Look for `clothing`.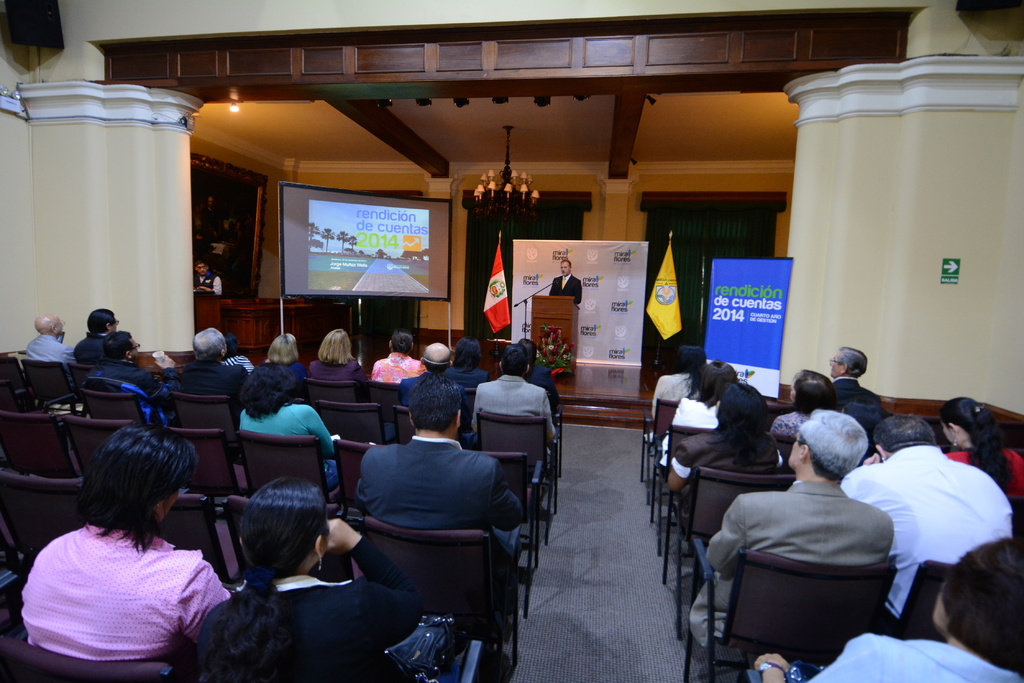
Found: locate(939, 447, 1023, 506).
